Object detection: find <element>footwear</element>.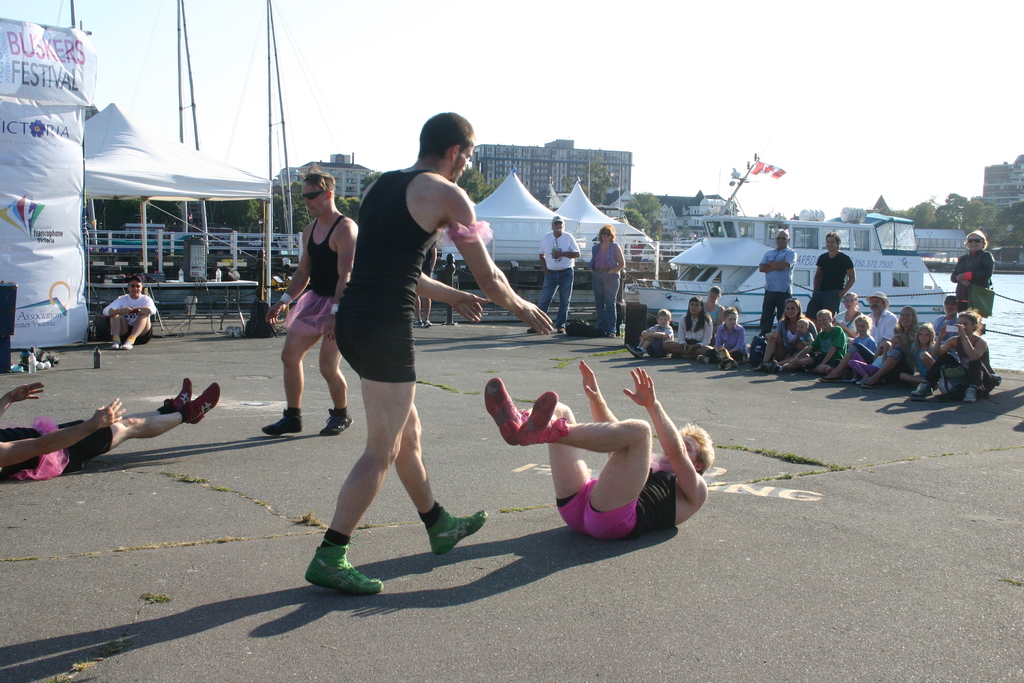
bbox=(626, 343, 646, 360).
